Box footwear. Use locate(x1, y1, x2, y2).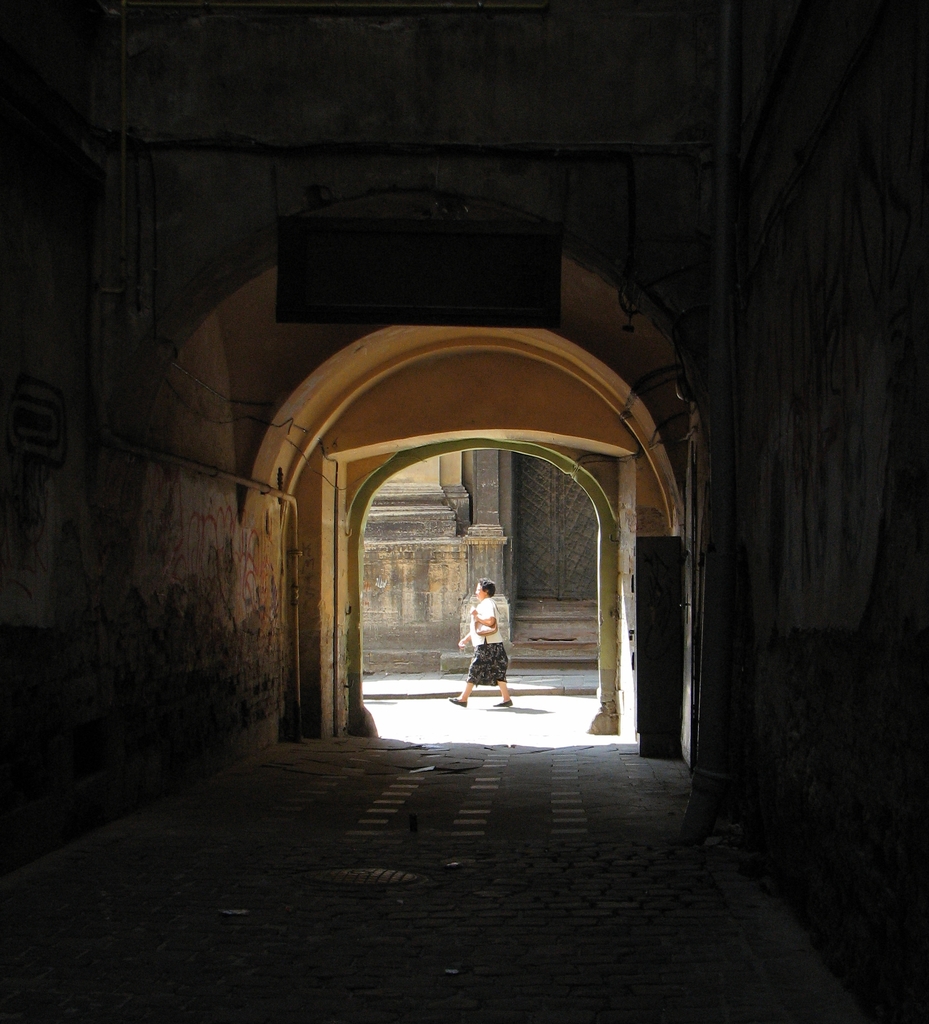
locate(503, 691, 513, 711).
